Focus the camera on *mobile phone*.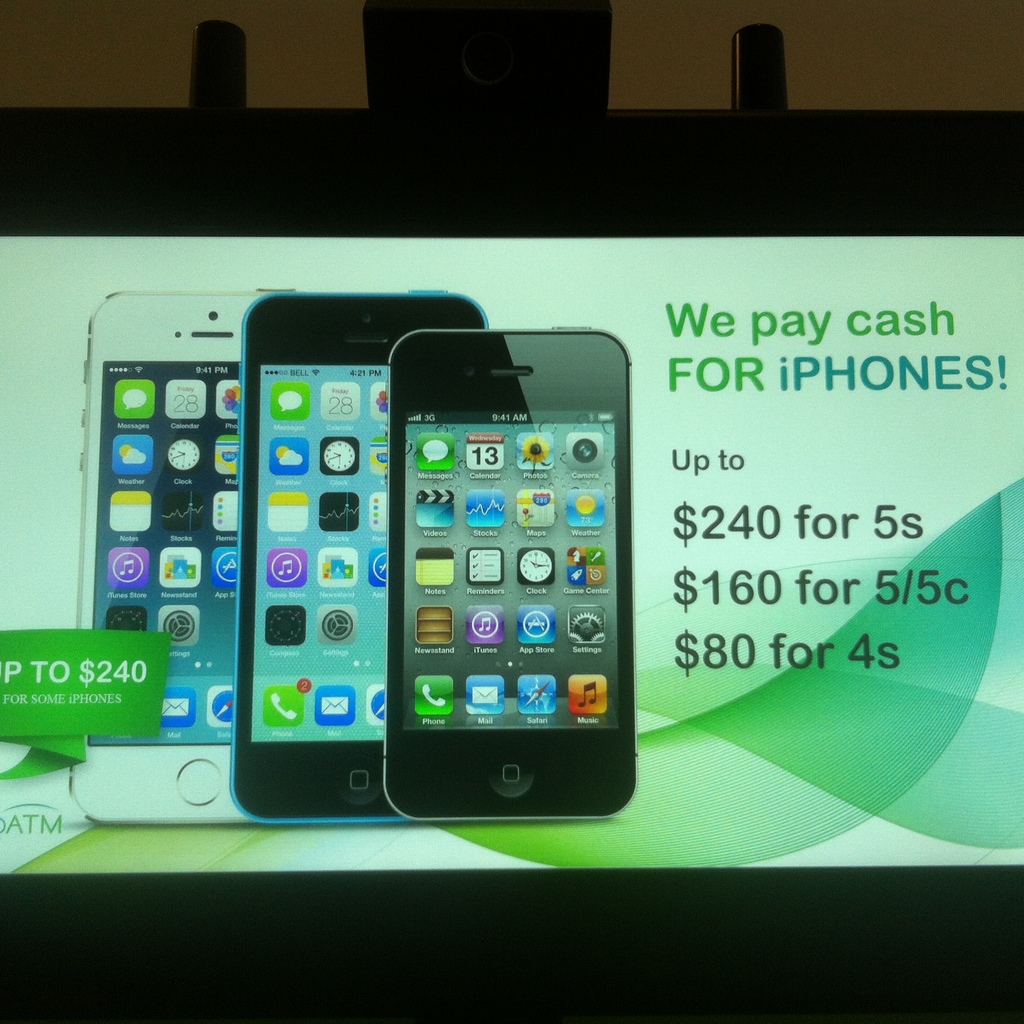
Focus region: bbox(382, 323, 641, 820).
